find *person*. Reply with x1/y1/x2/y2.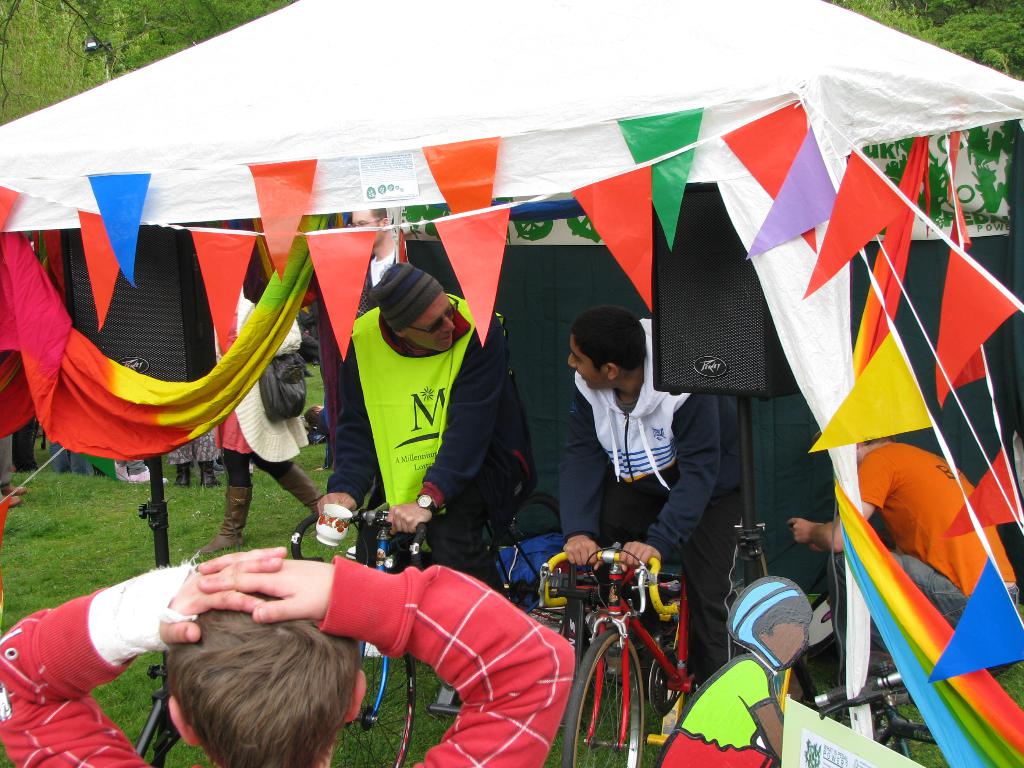
346/203/411/303.
